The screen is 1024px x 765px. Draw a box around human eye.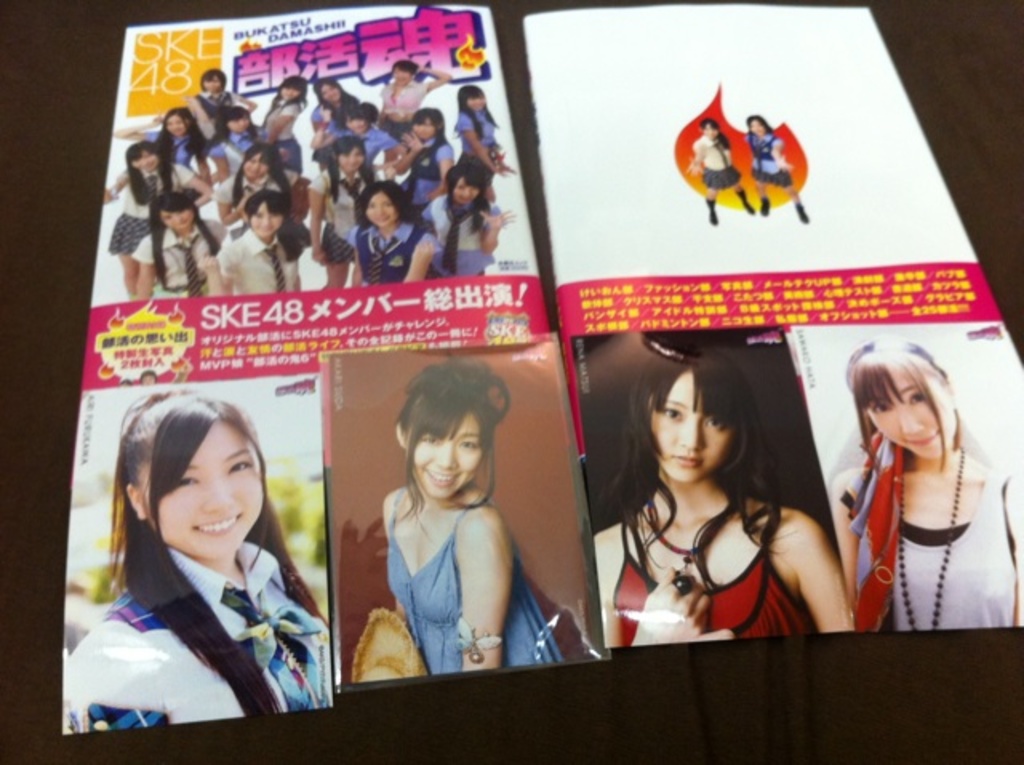
l=869, t=402, r=896, b=415.
